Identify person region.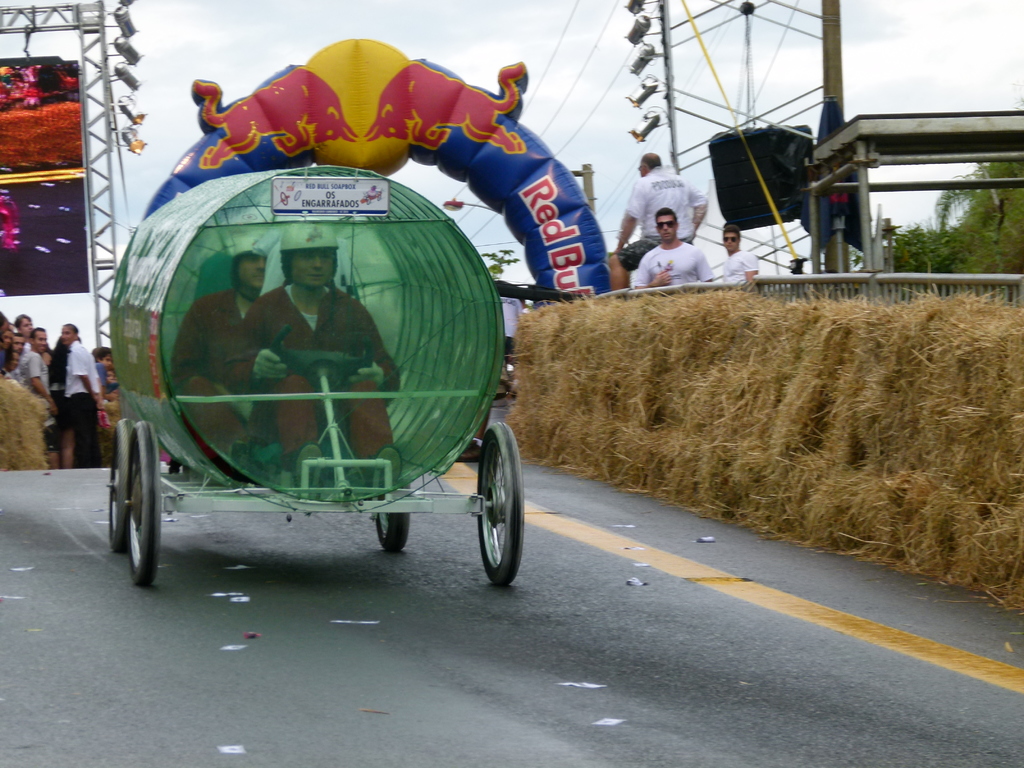
Region: 218 220 408 502.
